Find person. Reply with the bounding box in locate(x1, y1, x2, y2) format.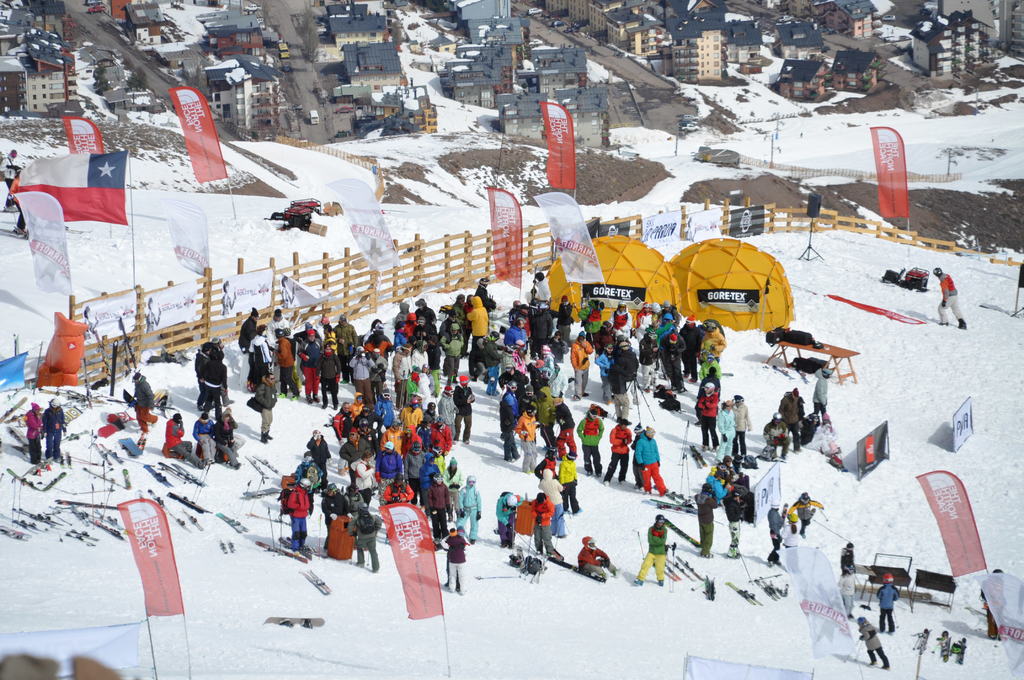
locate(556, 296, 572, 348).
